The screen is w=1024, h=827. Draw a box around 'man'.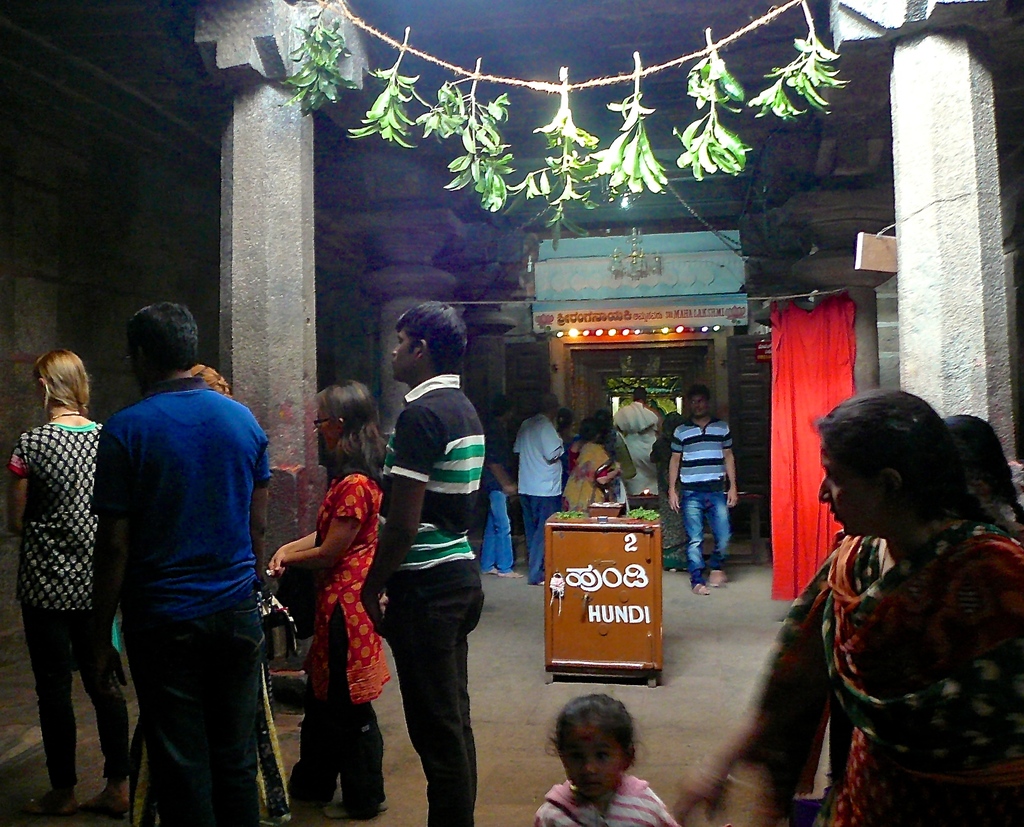
{"left": 514, "top": 394, "right": 568, "bottom": 587}.
